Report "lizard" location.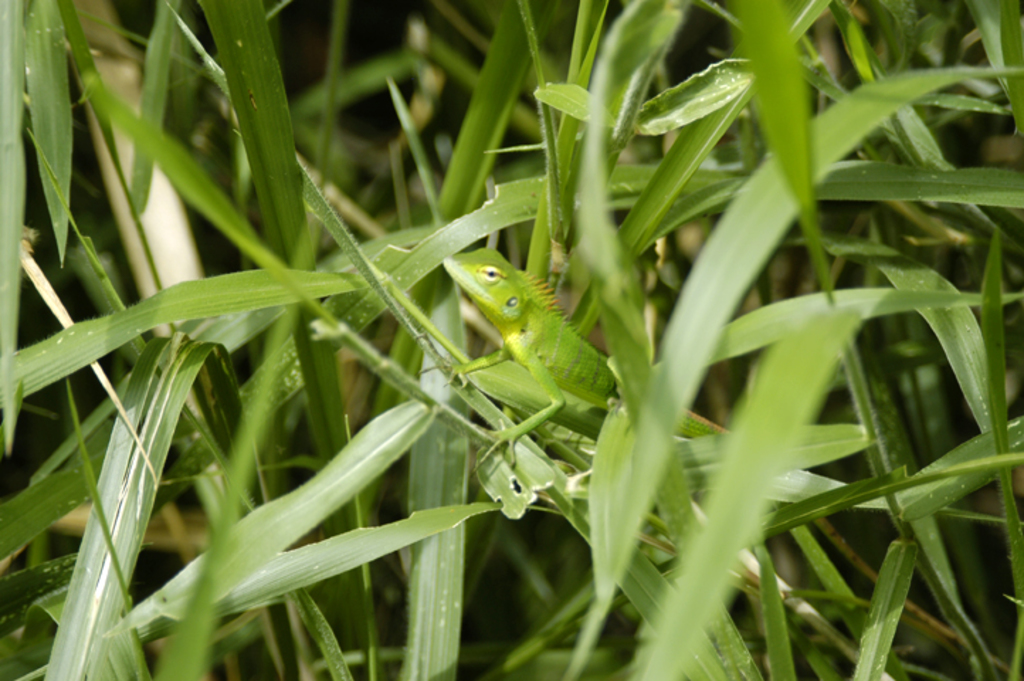
Report: region(445, 265, 635, 536).
